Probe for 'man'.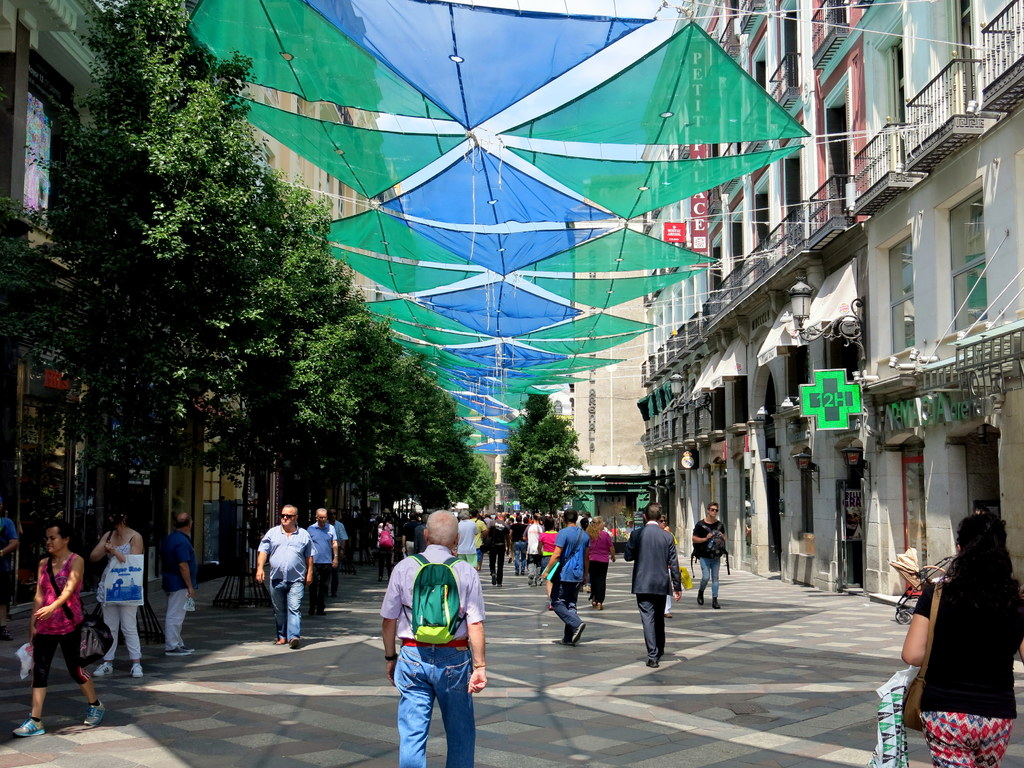
Probe result: x1=528 y1=516 x2=539 y2=583.
